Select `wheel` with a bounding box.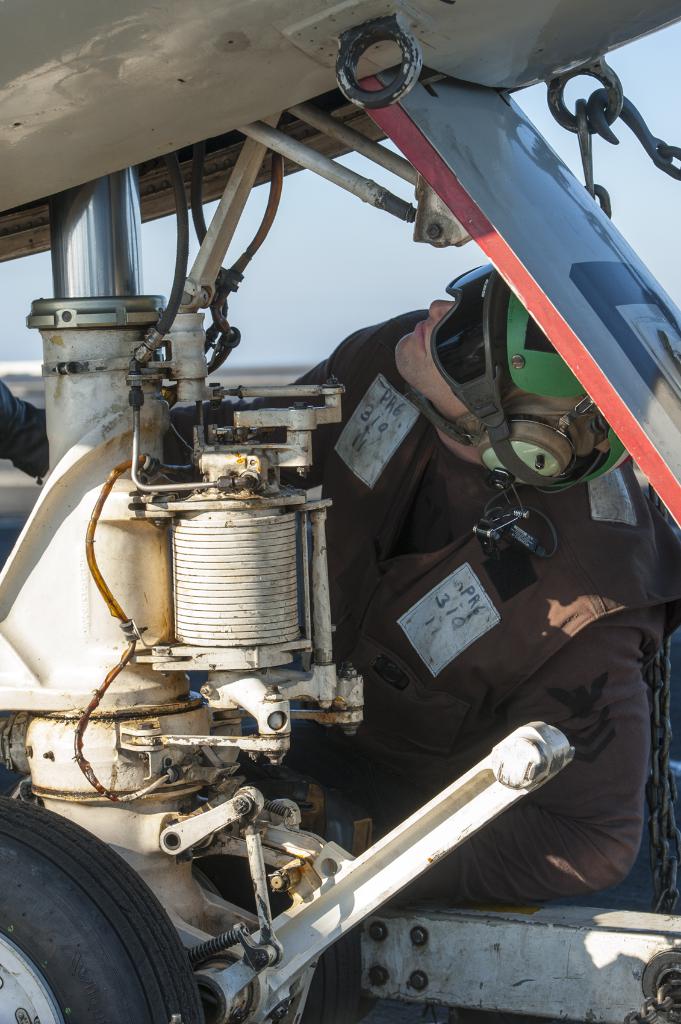
15,829,183,1019.
